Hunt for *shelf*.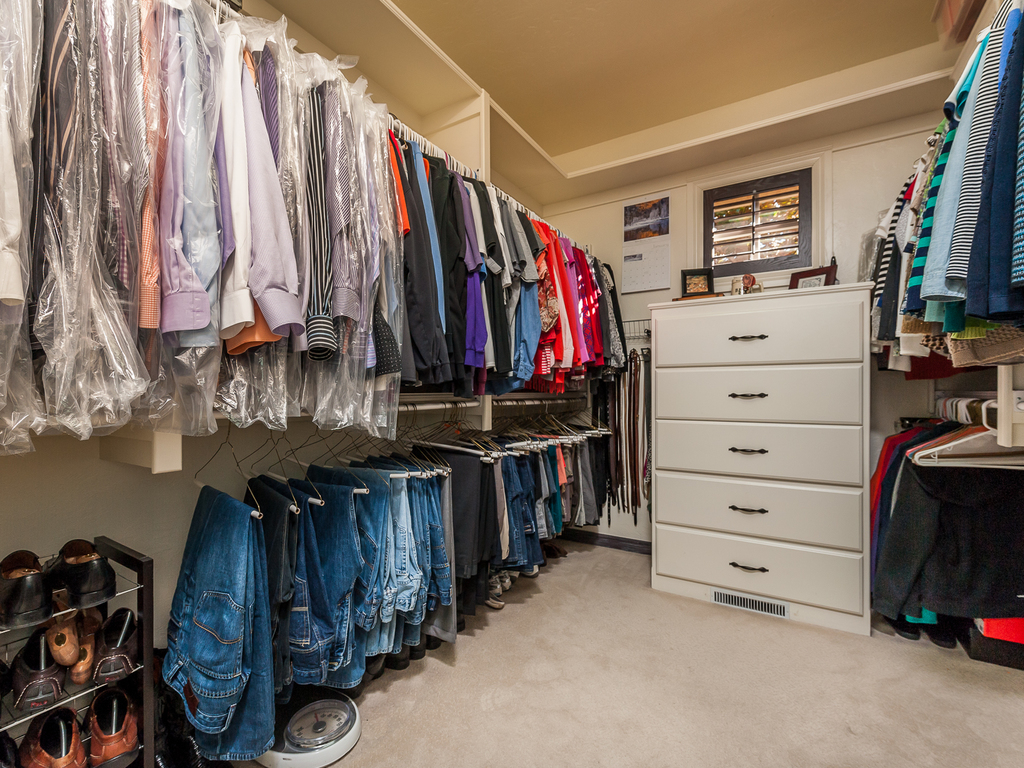
Hunted down at select_region(0, 0, 671, 741).
